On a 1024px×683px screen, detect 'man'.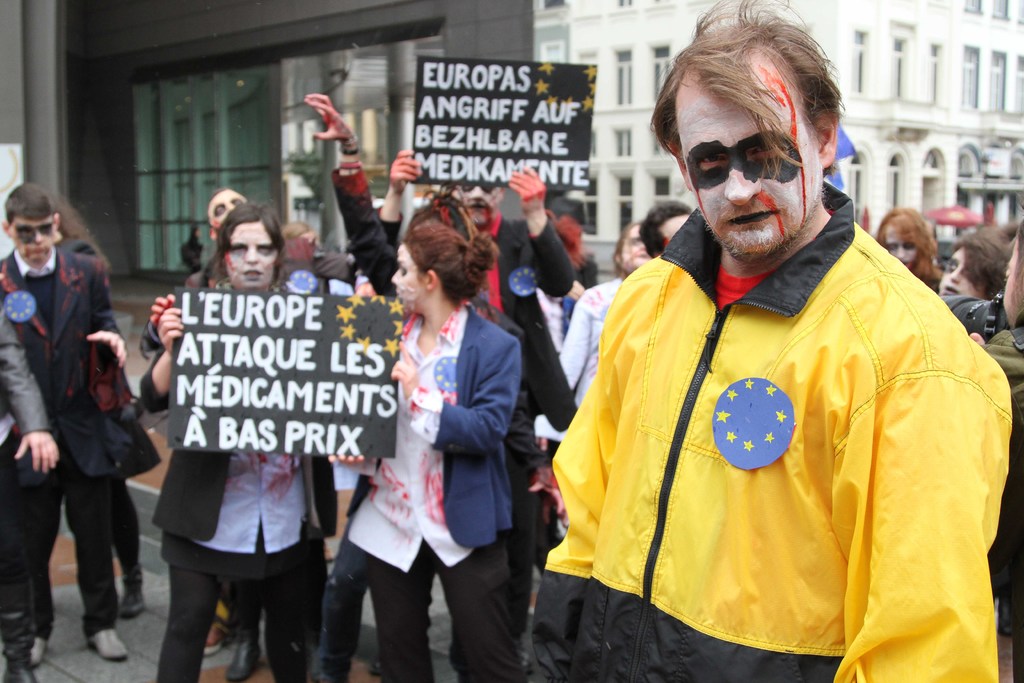
541, 33, 996, 682.
